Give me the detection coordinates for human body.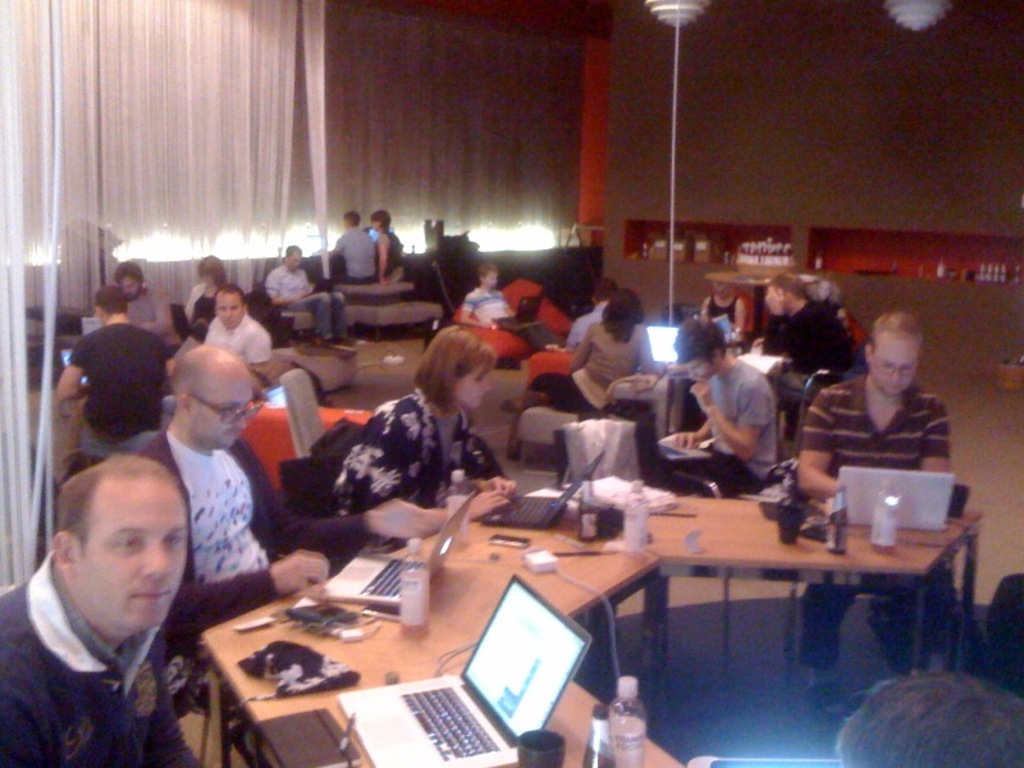
[left=211, top=310, right=271, bottom=371].
